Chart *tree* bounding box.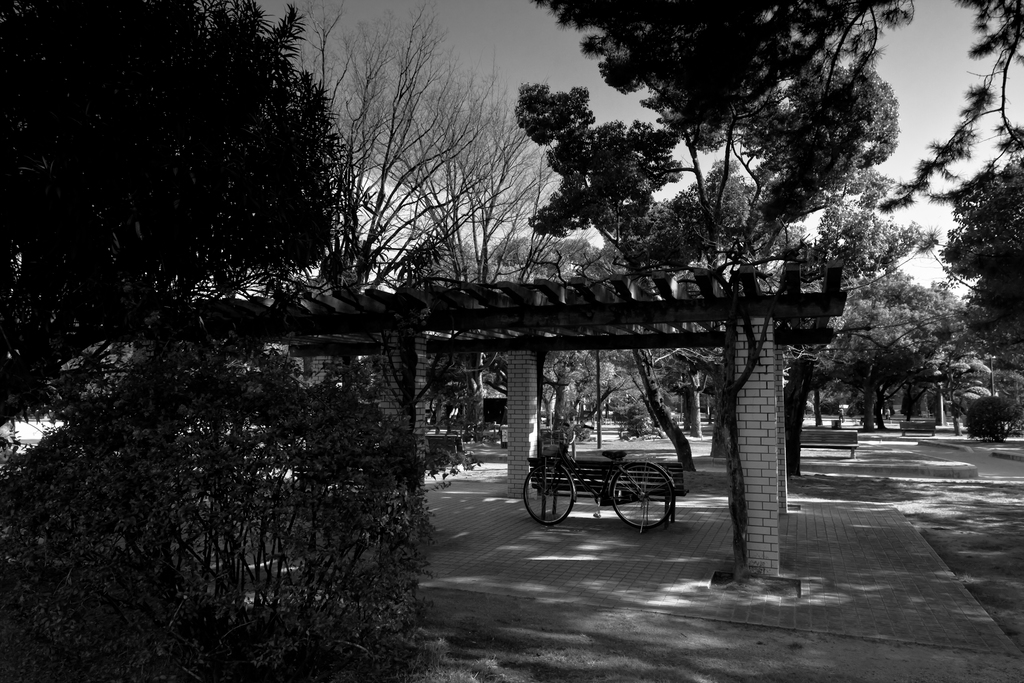
Charted: <region>0, 0, 355, 451</region>.
